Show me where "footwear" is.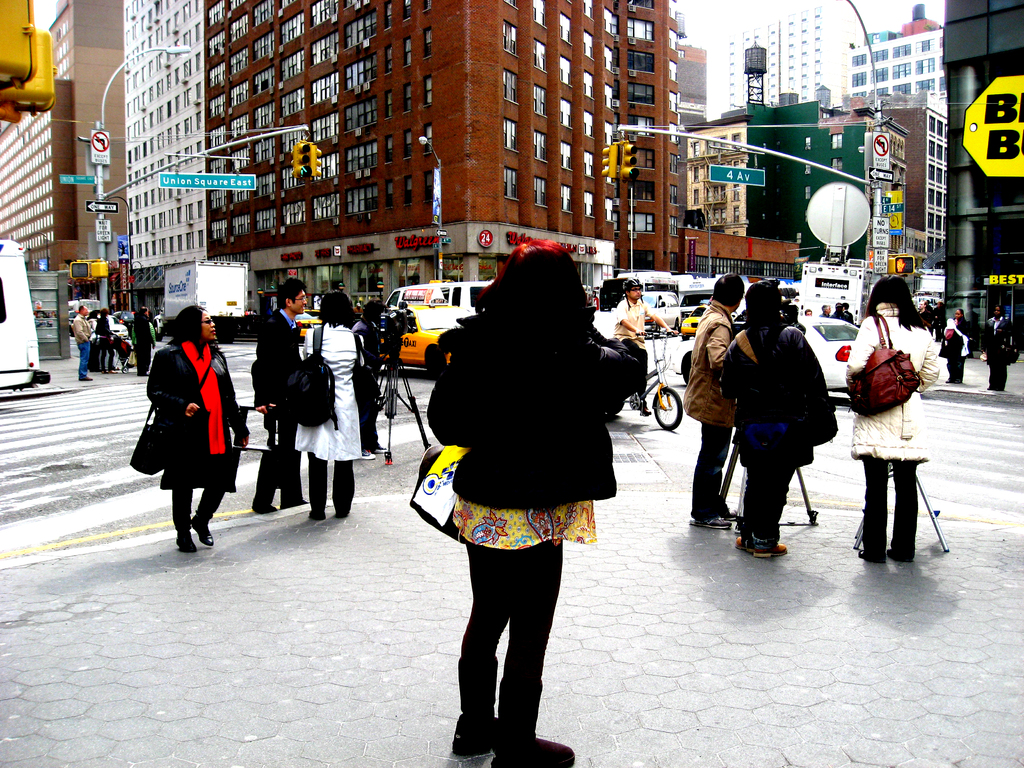
"footwear" is at BBox(359, 447, 378, 462).
